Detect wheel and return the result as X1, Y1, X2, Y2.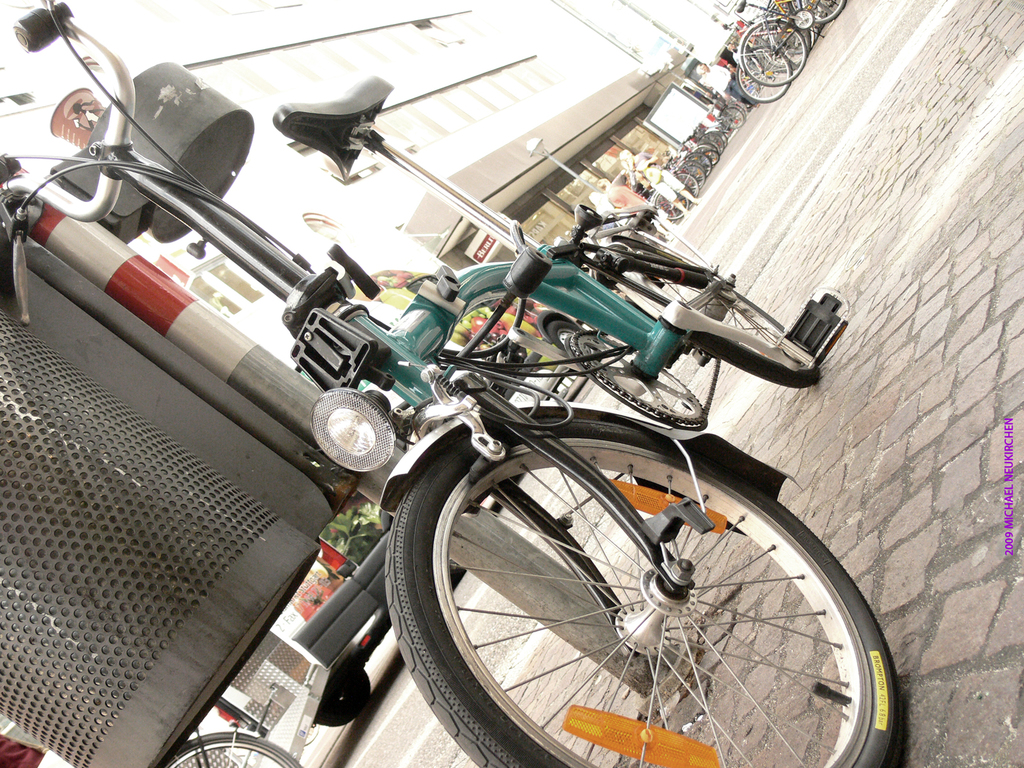
547, 323, 600, 364.
